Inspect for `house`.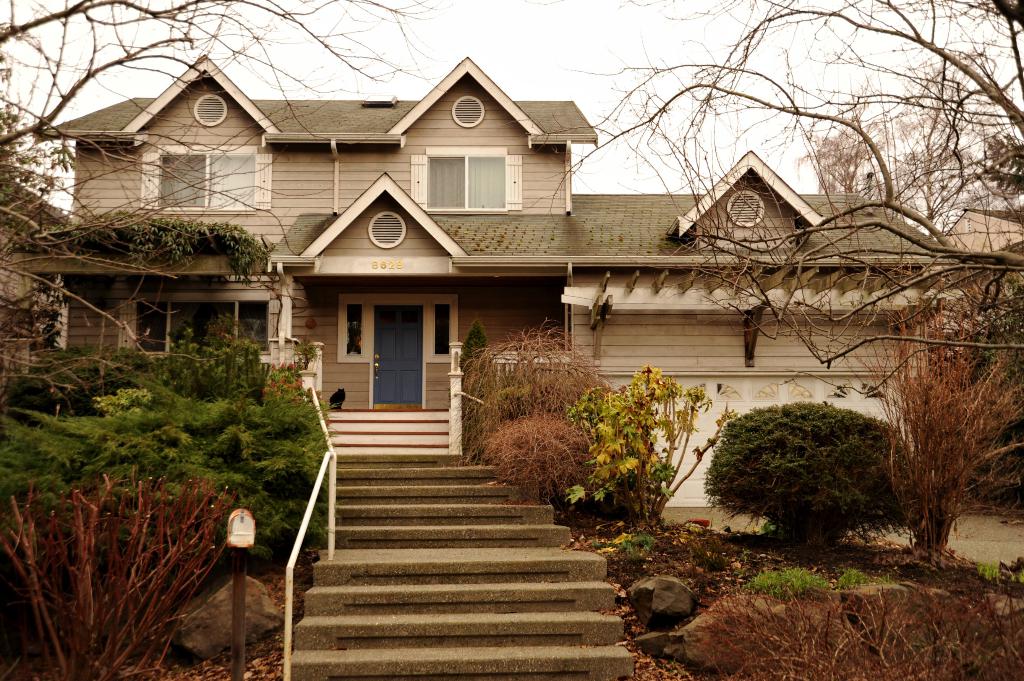
Inspection: <bbox>91, 52, 947, 541</bbox>.
